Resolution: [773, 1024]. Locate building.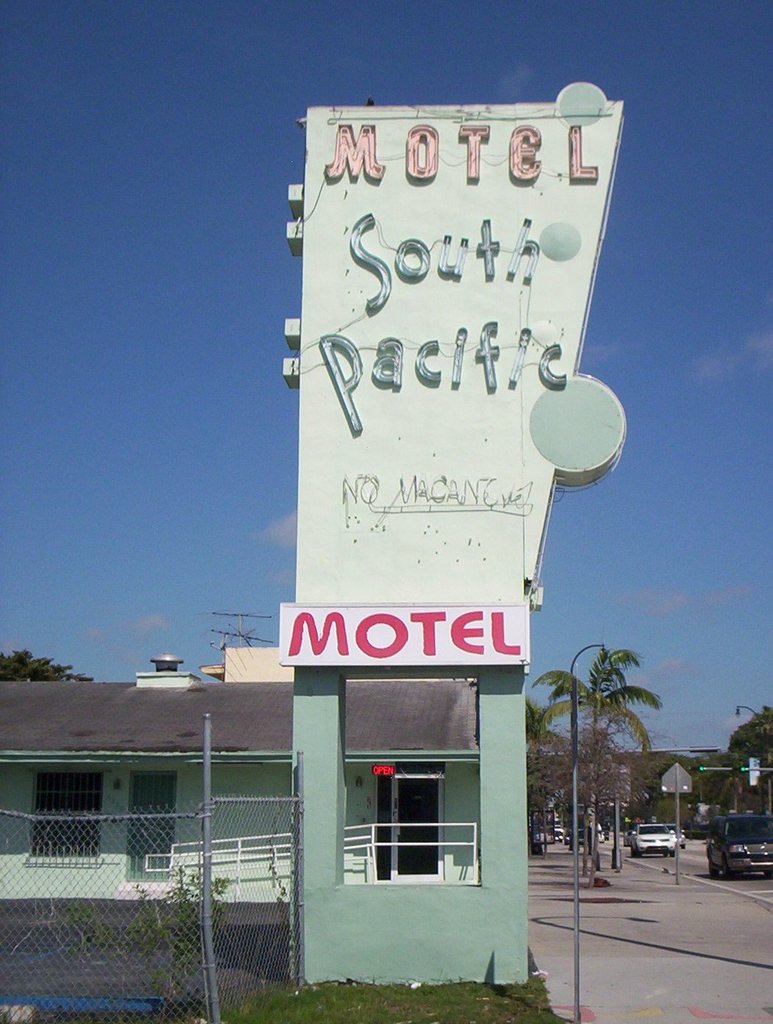
locate(0, 75, 623, 992).
